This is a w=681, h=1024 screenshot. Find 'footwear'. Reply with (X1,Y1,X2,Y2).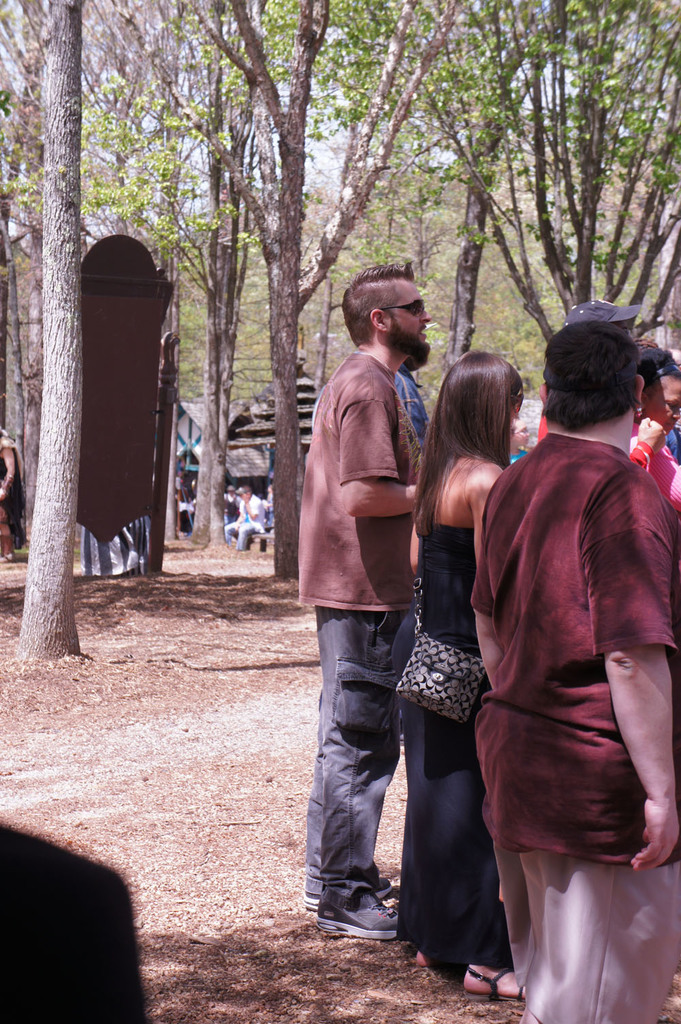
(312,890,399,943).
